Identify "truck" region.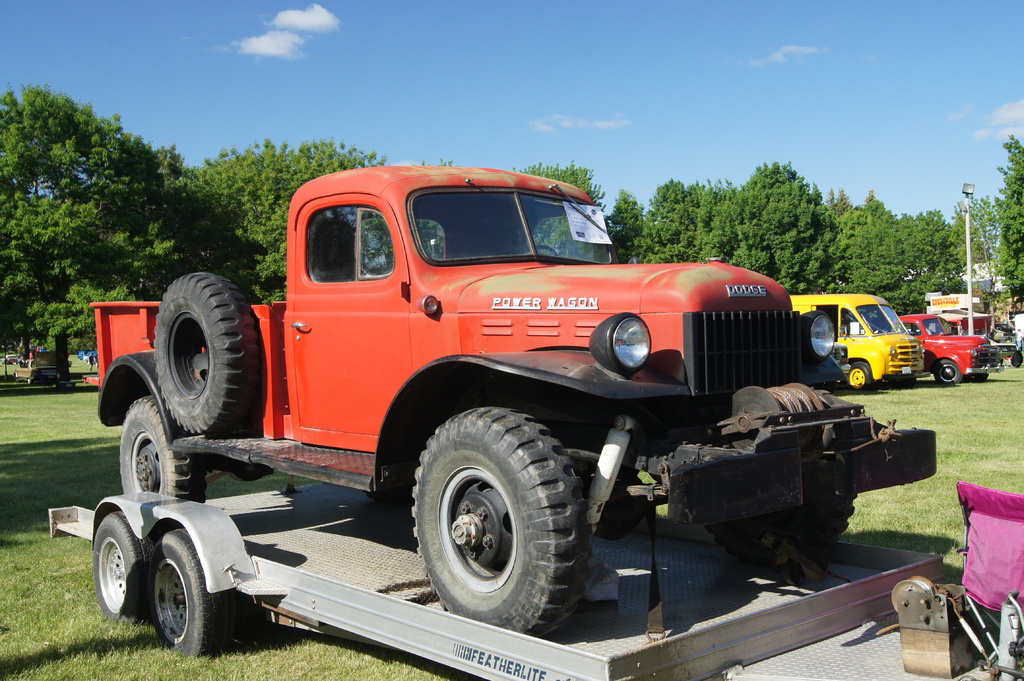
Region: BBox(112, 141, 930, 632).
